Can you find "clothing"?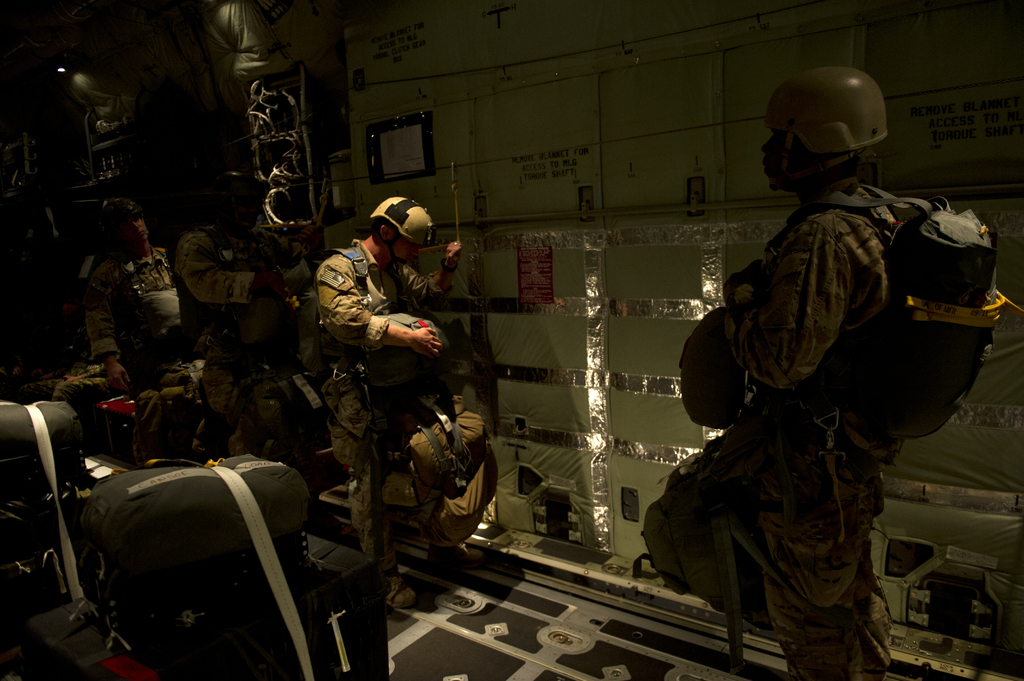
Yes, bounding box: locate(305, 244, 451, 540).
